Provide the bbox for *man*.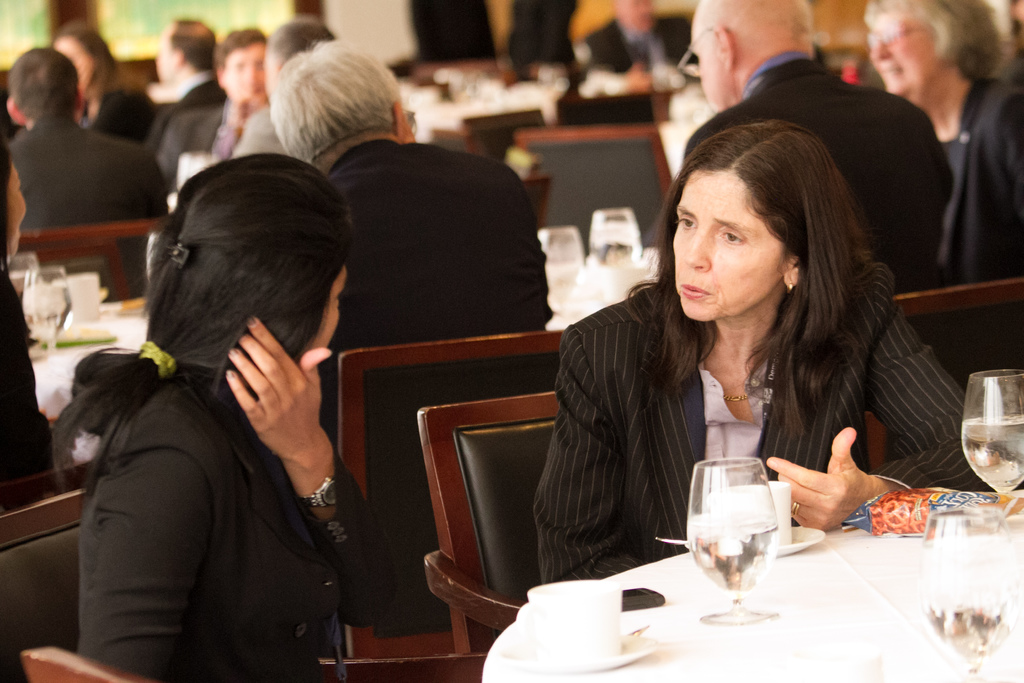
bbox=(858, 0, 1023, 277).
